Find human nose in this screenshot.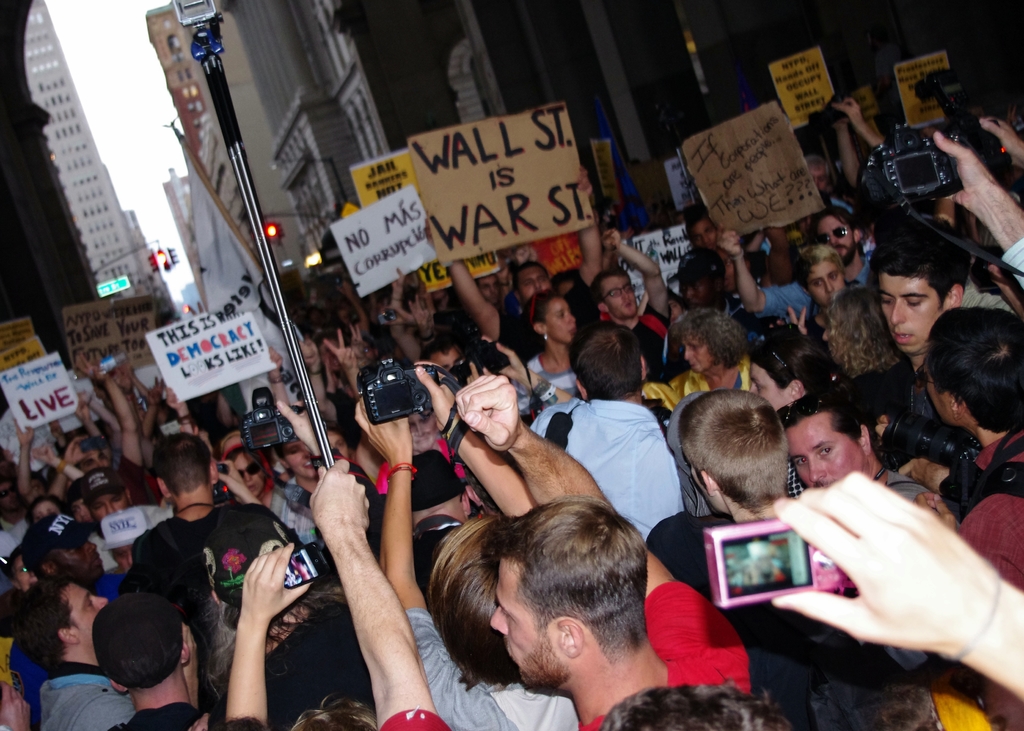
The bounding box for human nose is BBox(491, 606, 510, 635).
